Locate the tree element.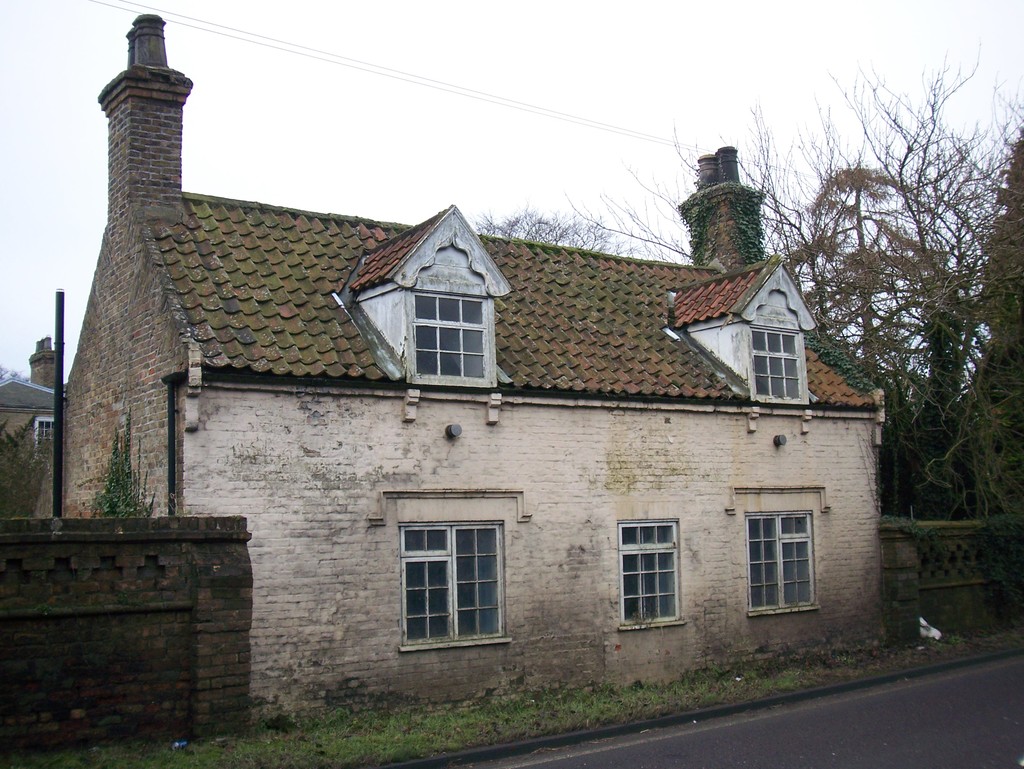
Element bbox: l=582, t=29, r=1023, b=533.
